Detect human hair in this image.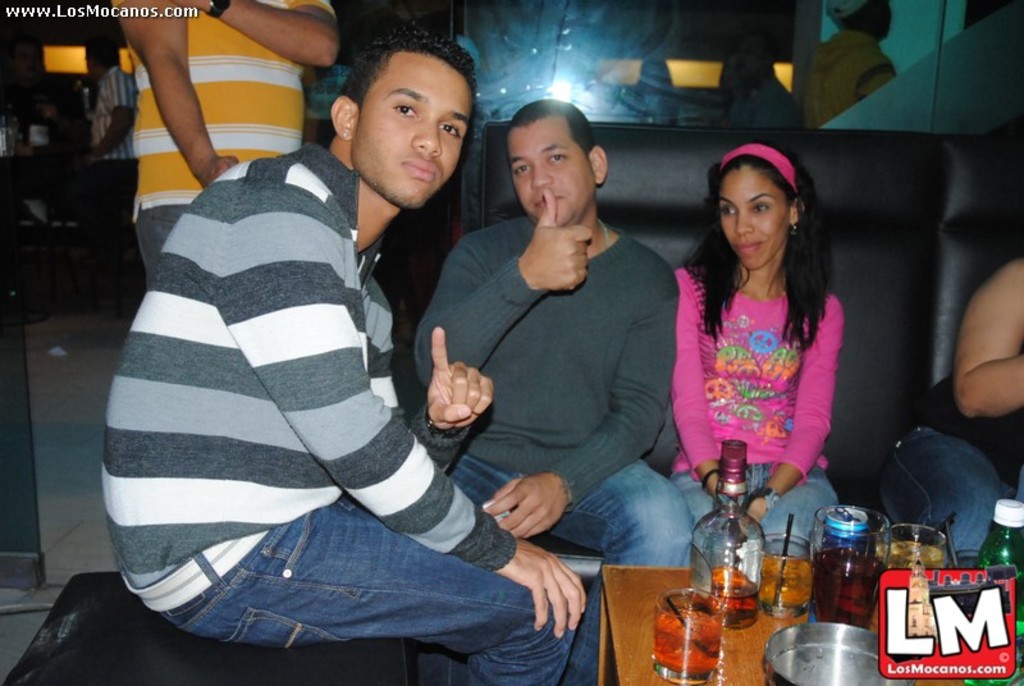
Detection: 508:96:598:173.
